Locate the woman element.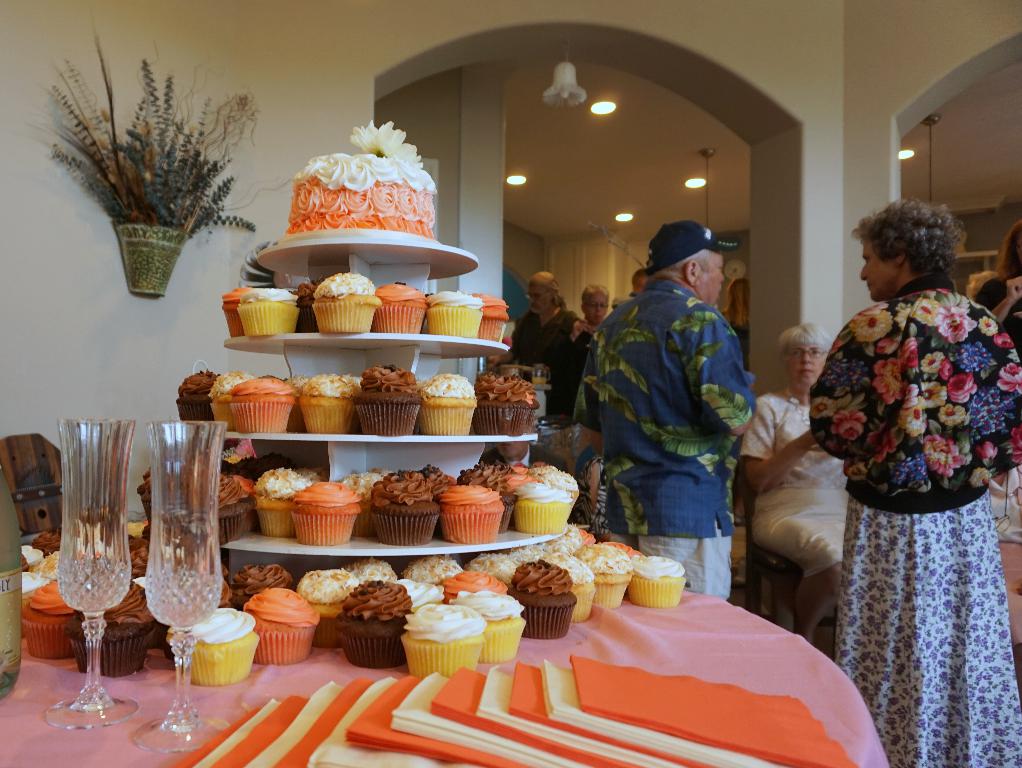
Element bbox: (left=745, top=315, right=849, bottom=588).
